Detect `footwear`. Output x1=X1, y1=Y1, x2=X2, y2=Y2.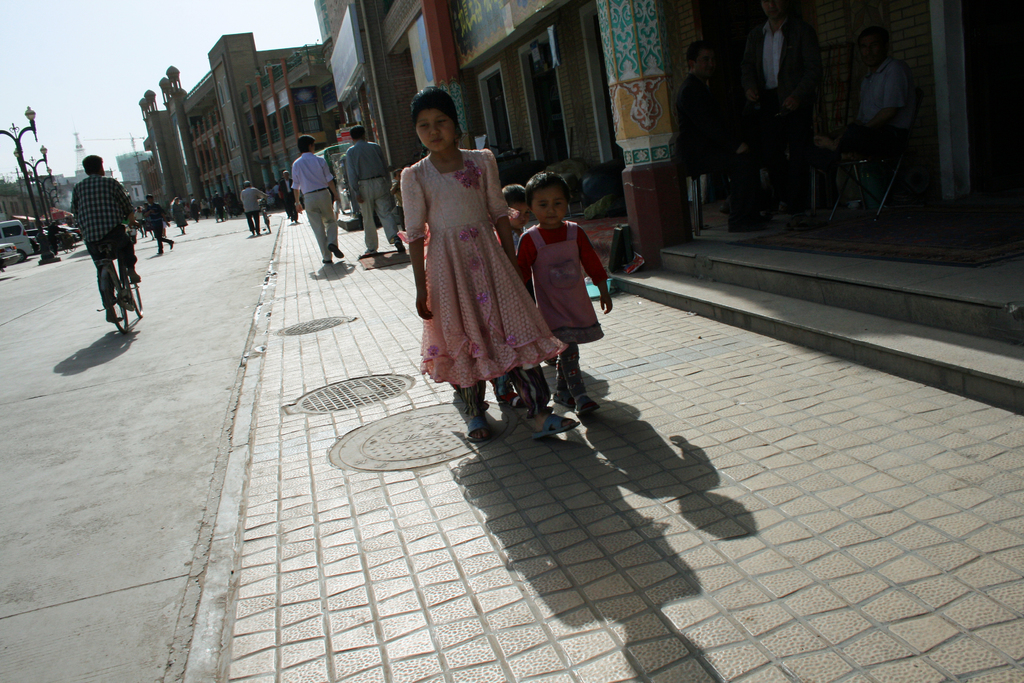
x1=330, y1=239, x2=349, y2=263.
